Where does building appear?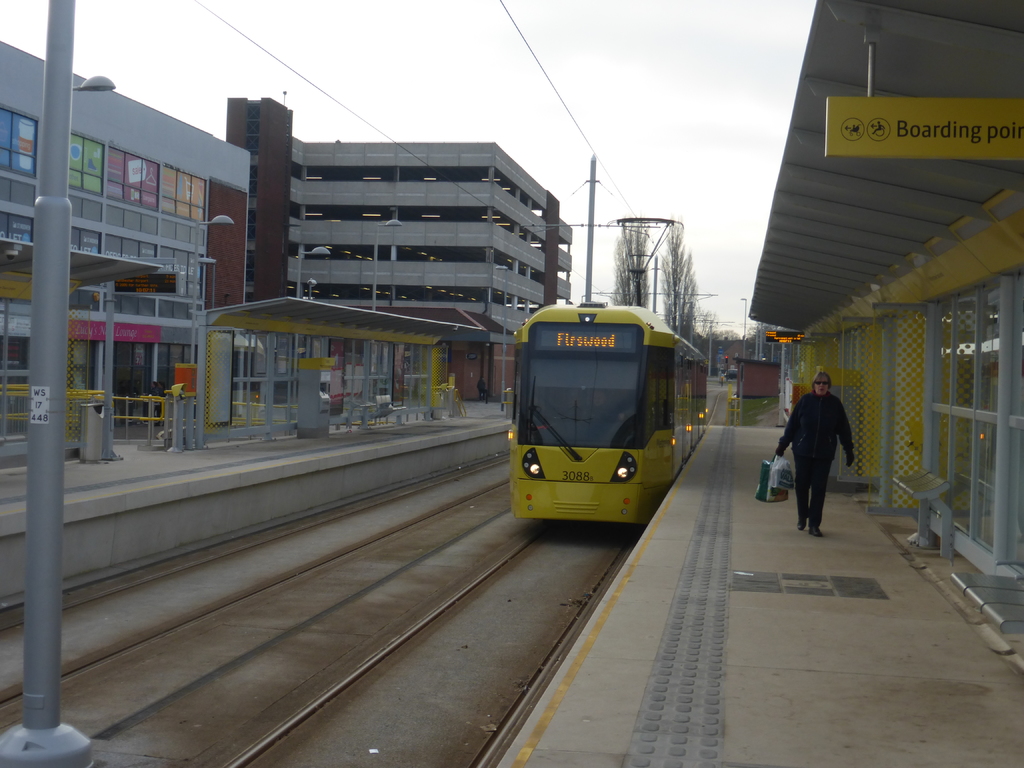
Appears at crop(0, 35, 575, 463).
